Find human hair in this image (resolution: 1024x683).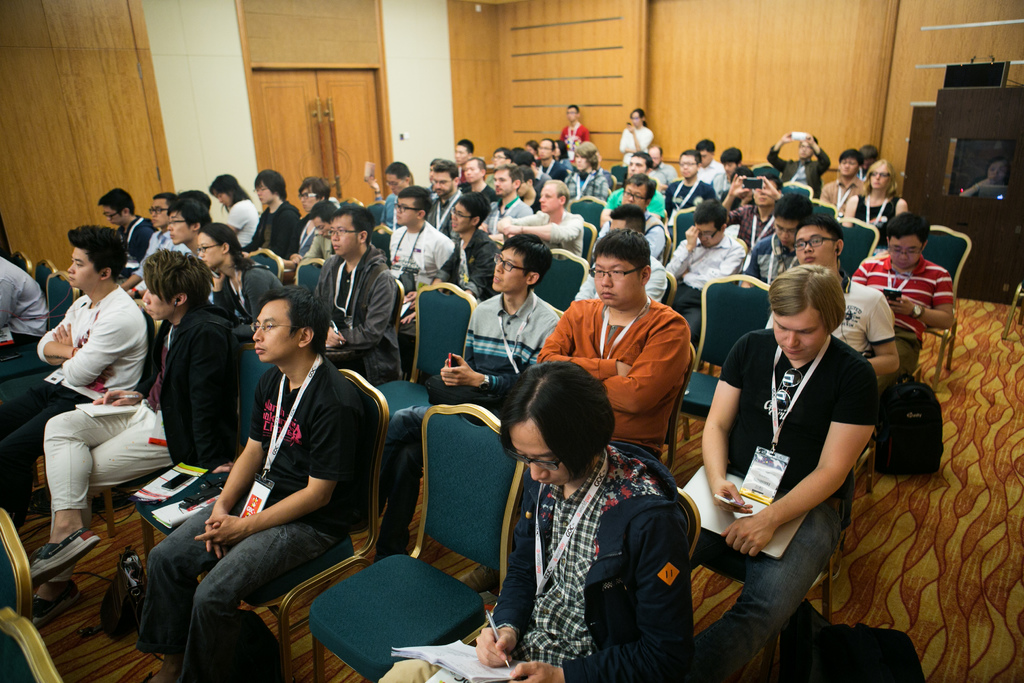
(141, 246, 218, 312).
